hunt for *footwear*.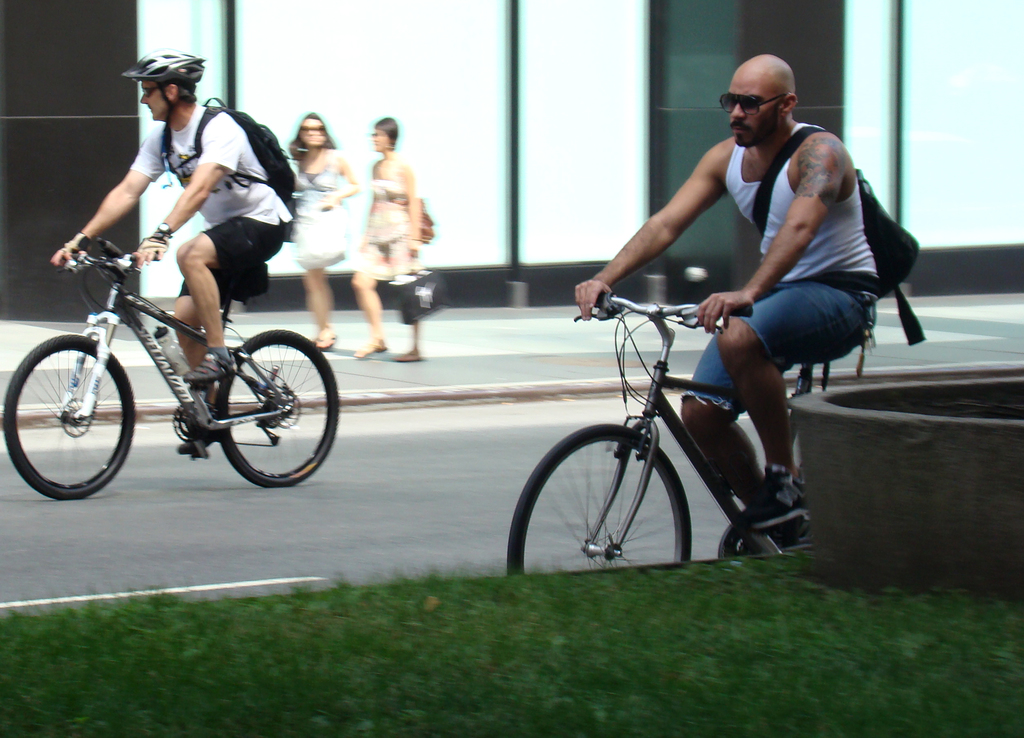
Hunted down at <region>748, 459, 808, 536</region>.
